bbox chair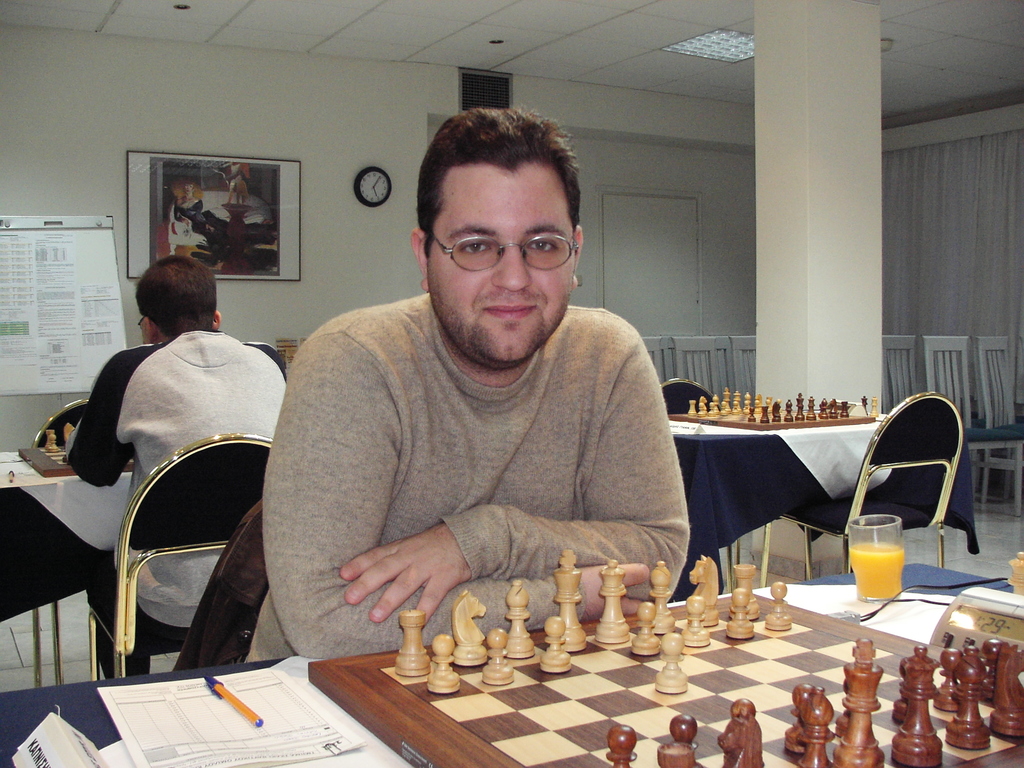
rect(641, 335, 682, 385)
